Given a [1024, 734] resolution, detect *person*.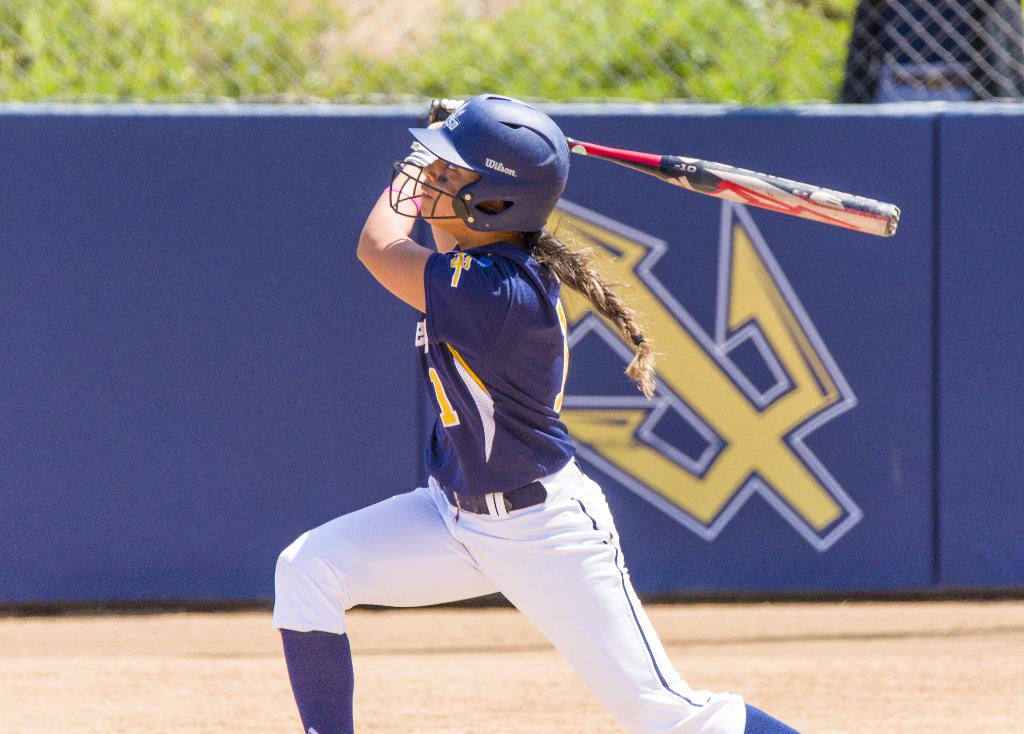
267, 85, 807, 733.
